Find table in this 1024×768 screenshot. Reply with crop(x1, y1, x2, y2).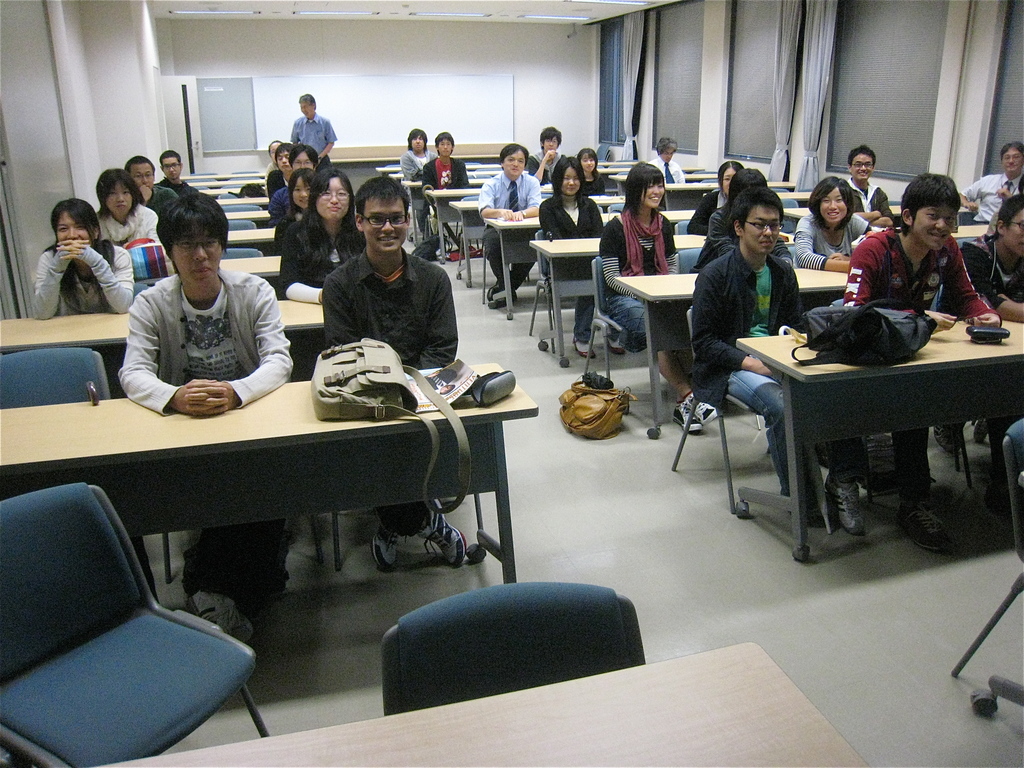
crop(423, 179, 551, 264).
